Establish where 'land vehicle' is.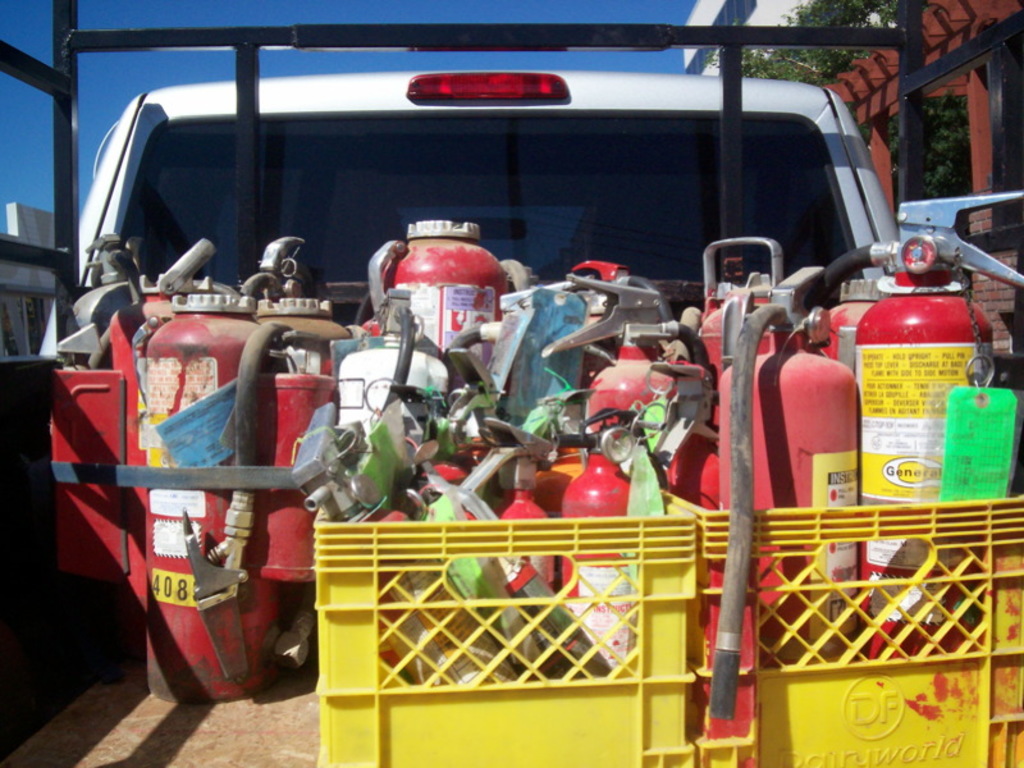
Established at detection(52, 44, 1010, 723).
